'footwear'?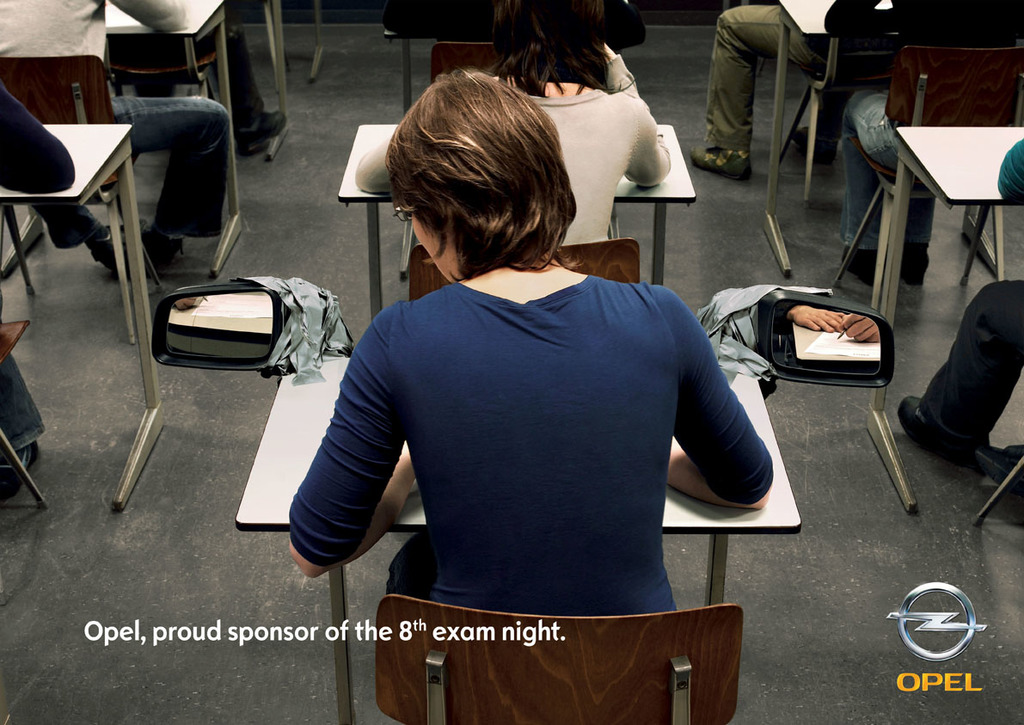
BBox(136, 224, 199, 267)
